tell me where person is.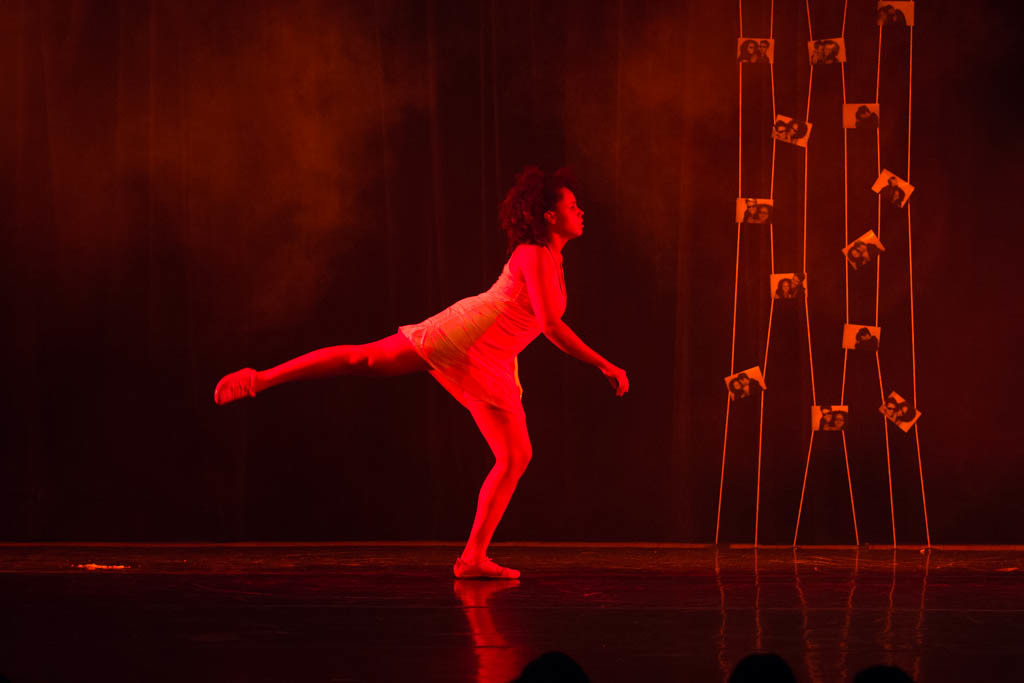
person is at 851/331/863/349.
